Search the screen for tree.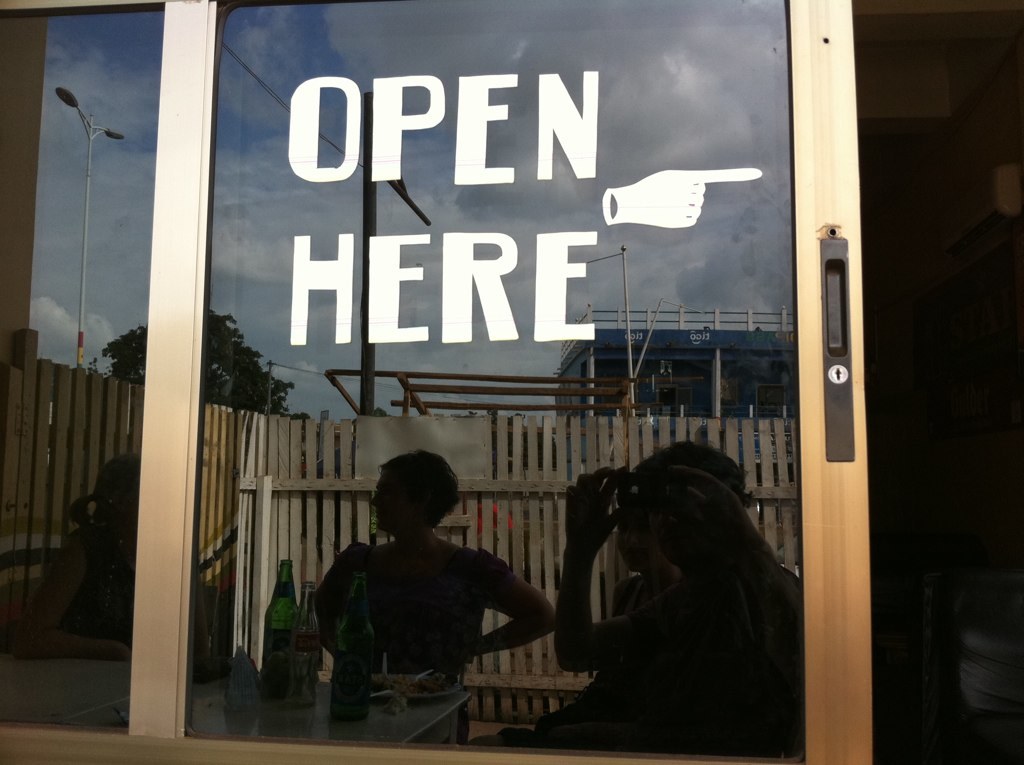
Found at [91, 252, 295, 490].
